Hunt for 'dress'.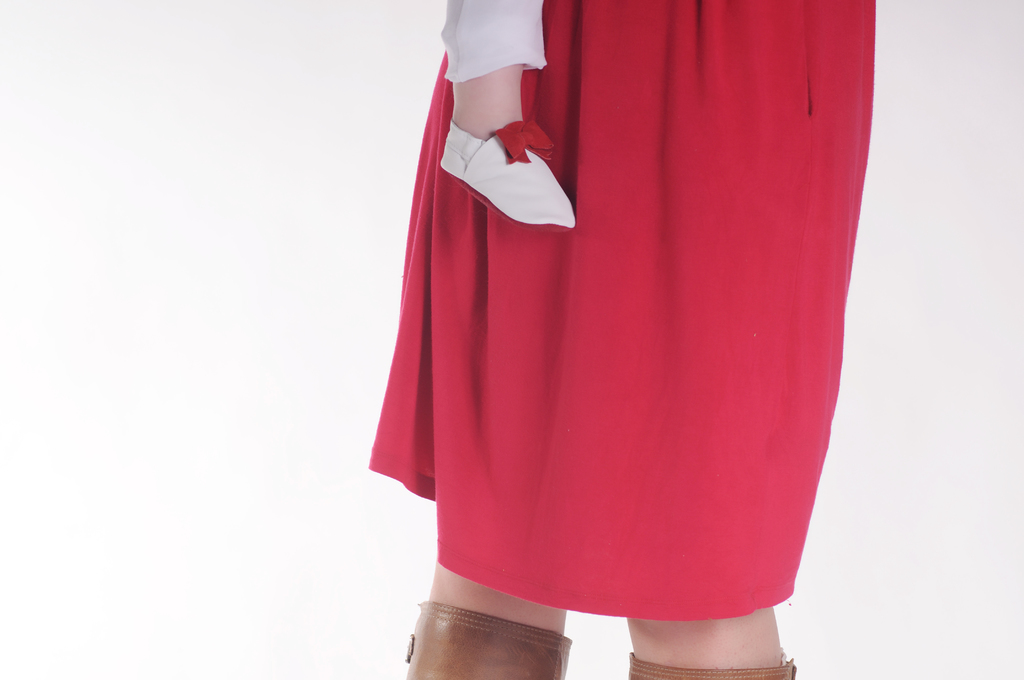
Hunted down at locate(367, 0, 877, 619).
